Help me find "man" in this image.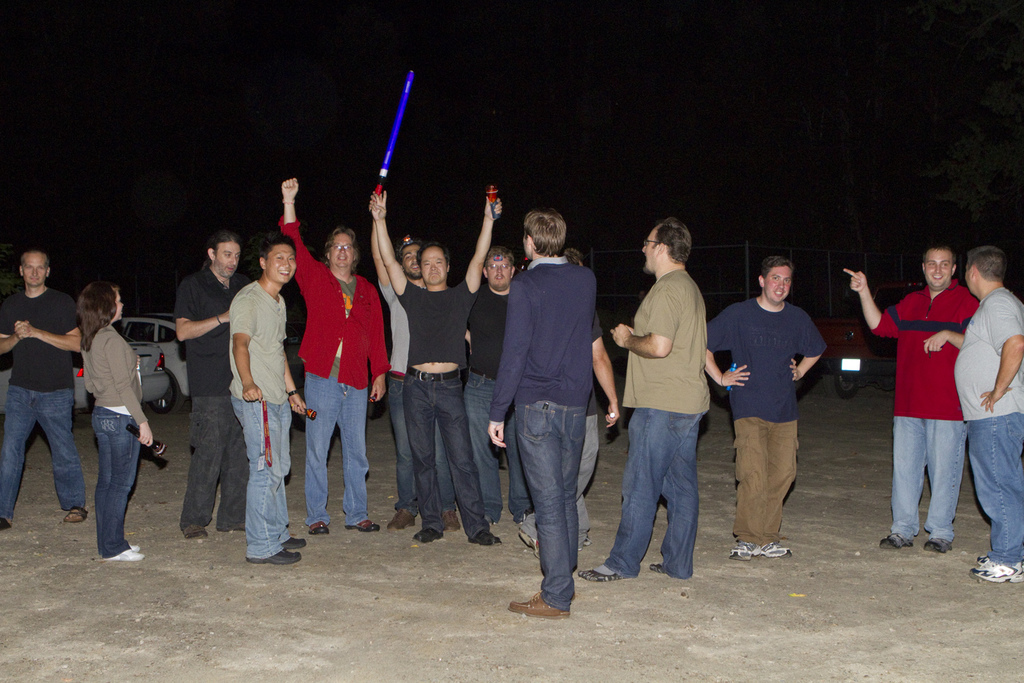
Found it: detection(369, 184, 504, 544).
